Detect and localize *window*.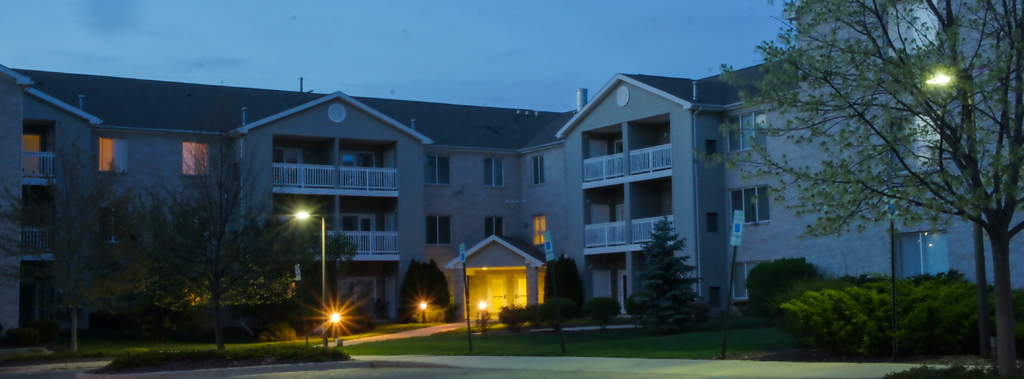
Localized at 177/141/212/176.
